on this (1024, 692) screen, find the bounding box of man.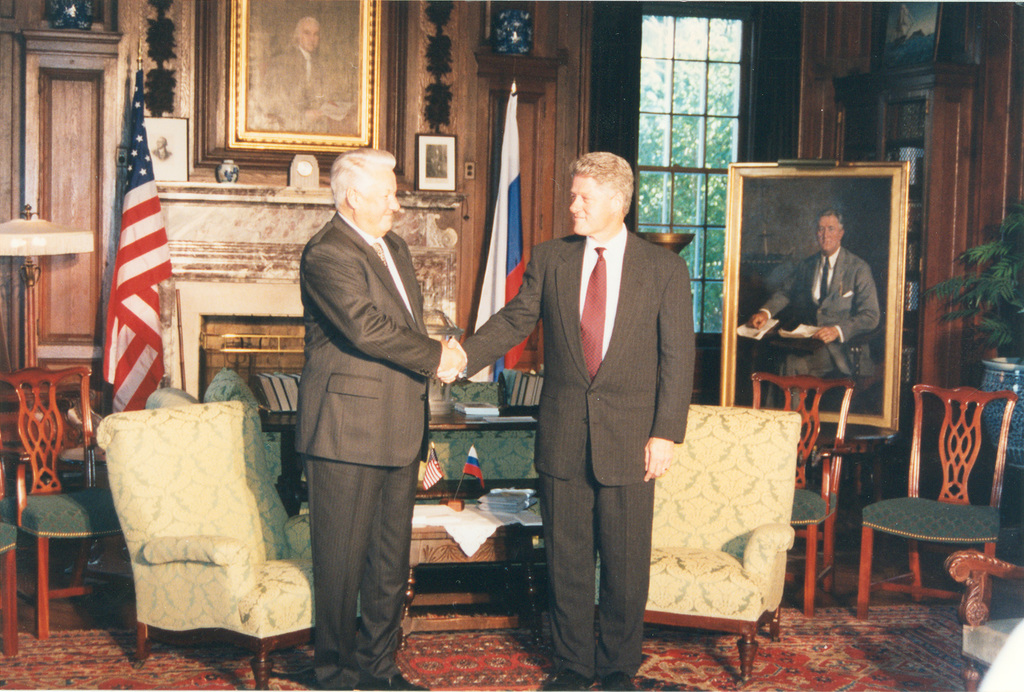
Bounding box: <box>753,211,884,411</box>.
